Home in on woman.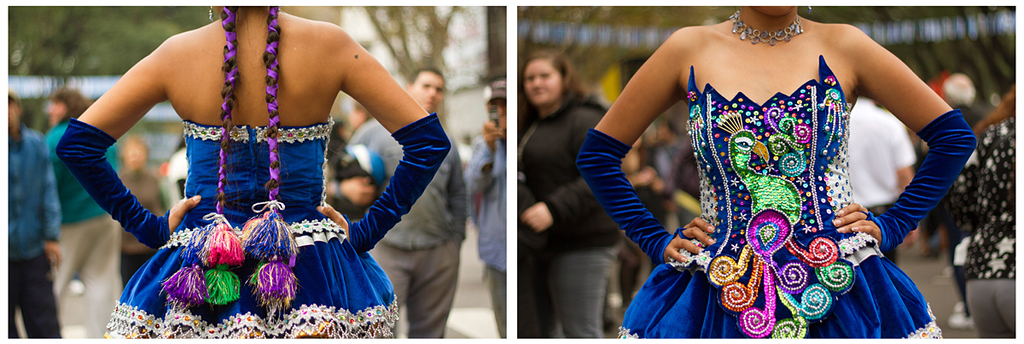
Homed in at l=577, t=15, r=969, b=343.
